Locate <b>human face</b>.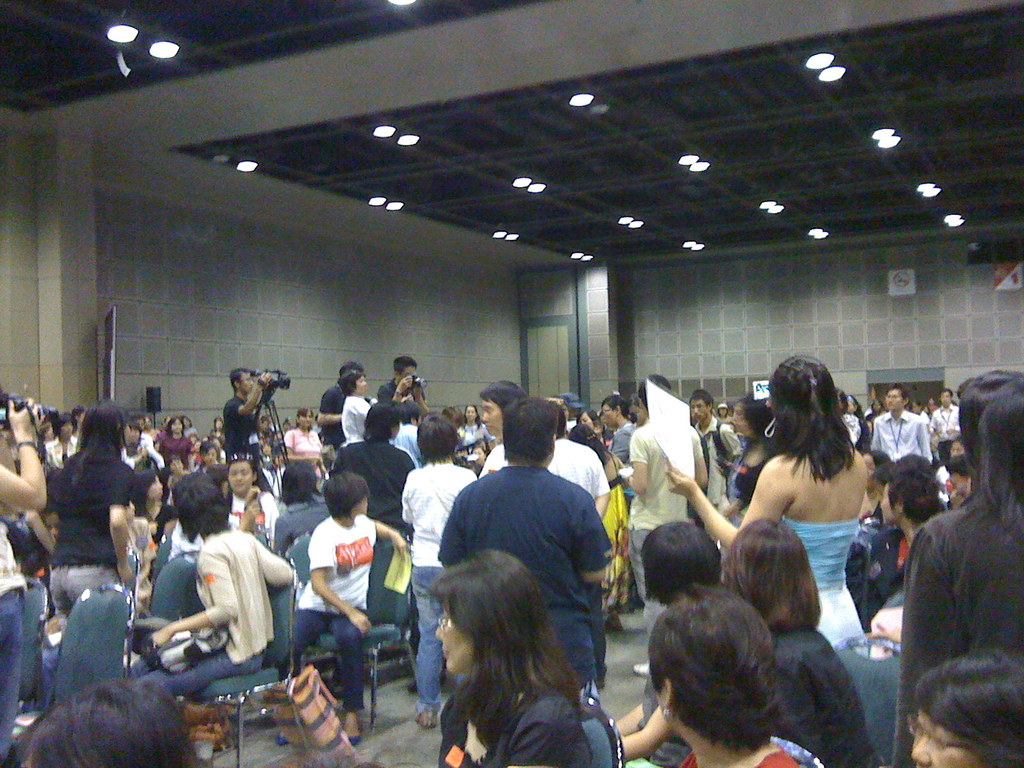
Bounding box: crop(353, 373, 367, 392).
